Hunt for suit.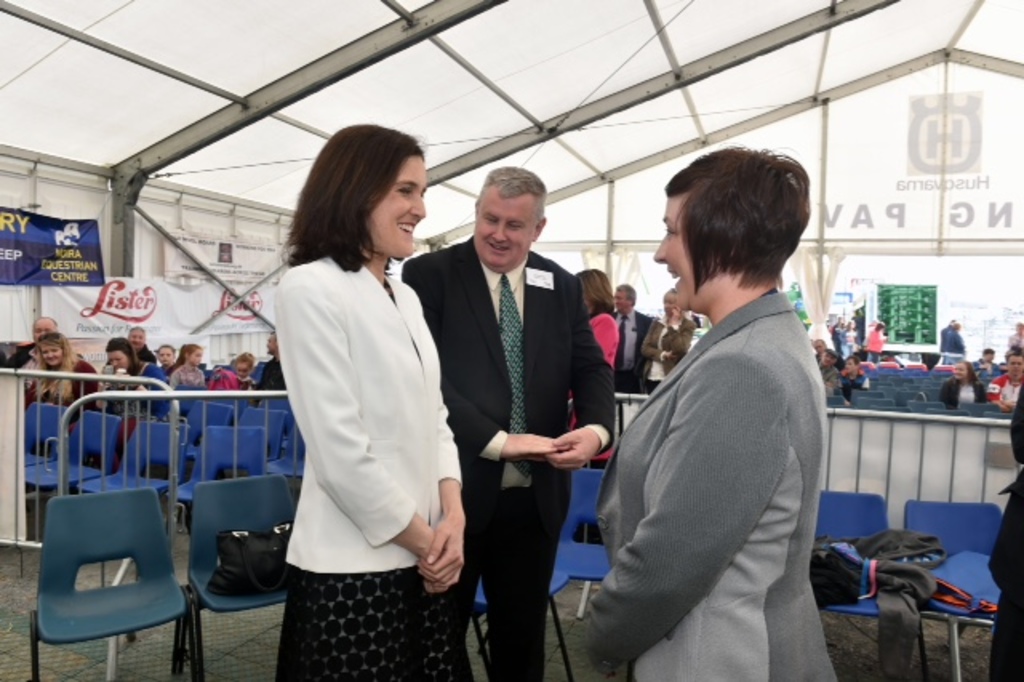
Hunted down at [430,179,608,660].
